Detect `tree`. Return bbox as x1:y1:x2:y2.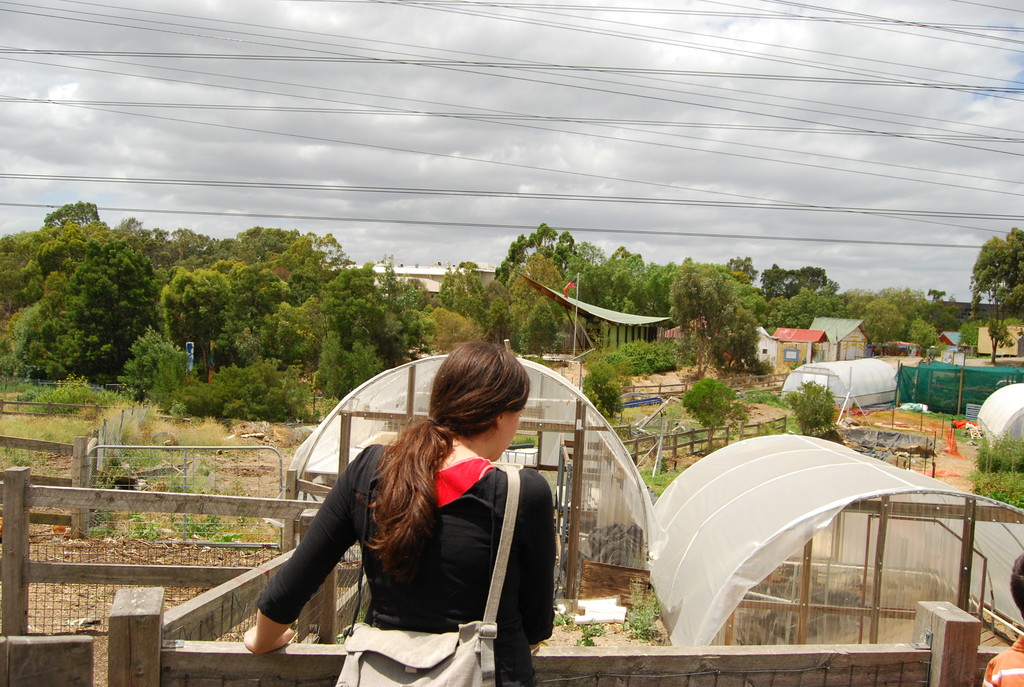
313:341:385:404.
